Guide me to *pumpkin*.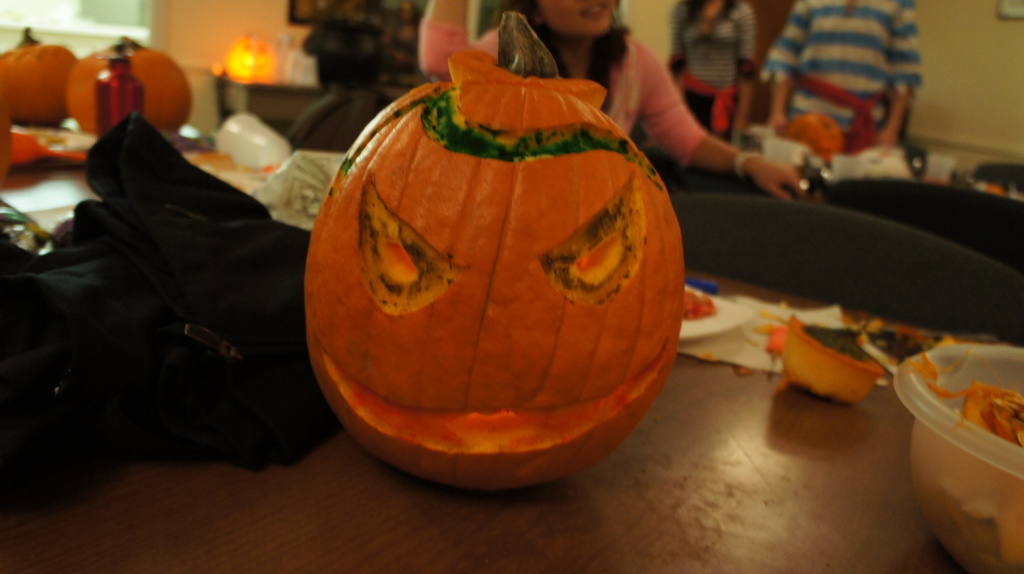
Guidance: rect(0, 24, 79, 123).
